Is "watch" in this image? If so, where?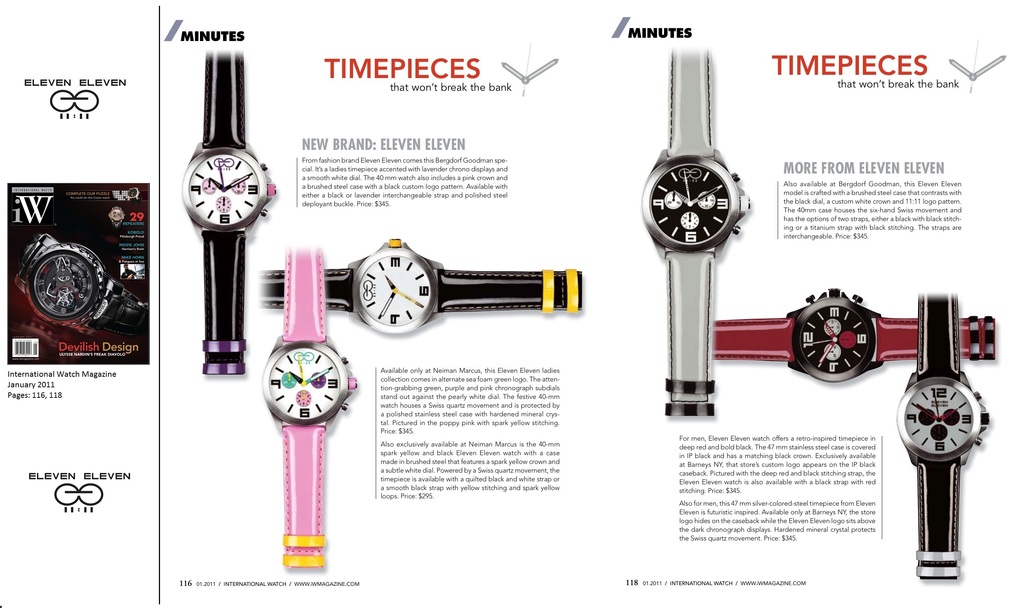
Yes, at Rect(715, 286, 997, 381).
